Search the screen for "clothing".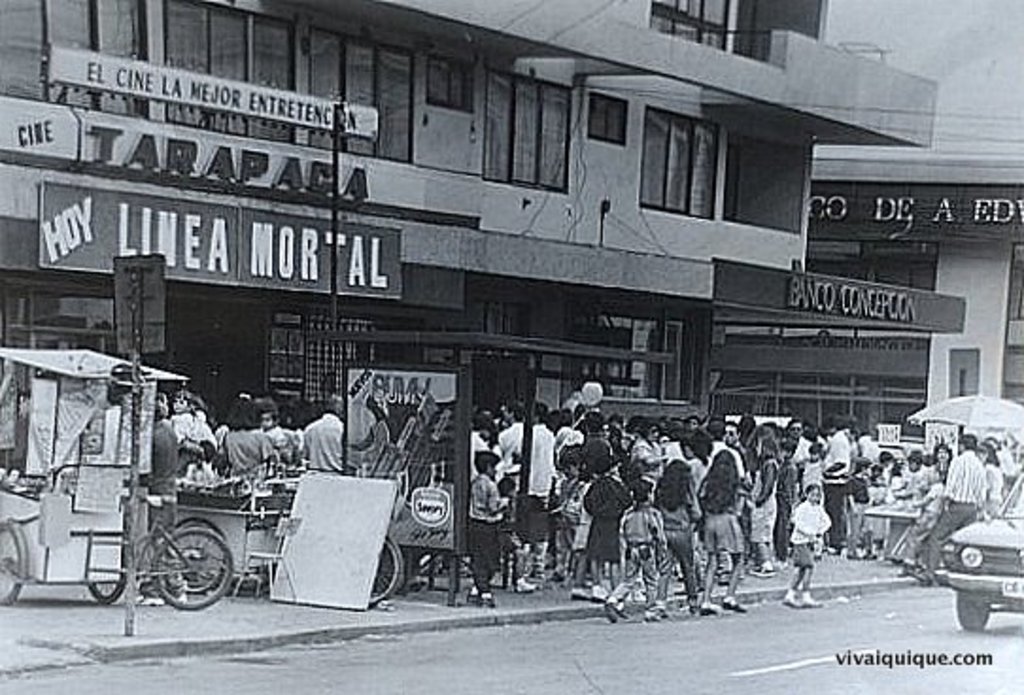
Found at [922,448,988,574].
